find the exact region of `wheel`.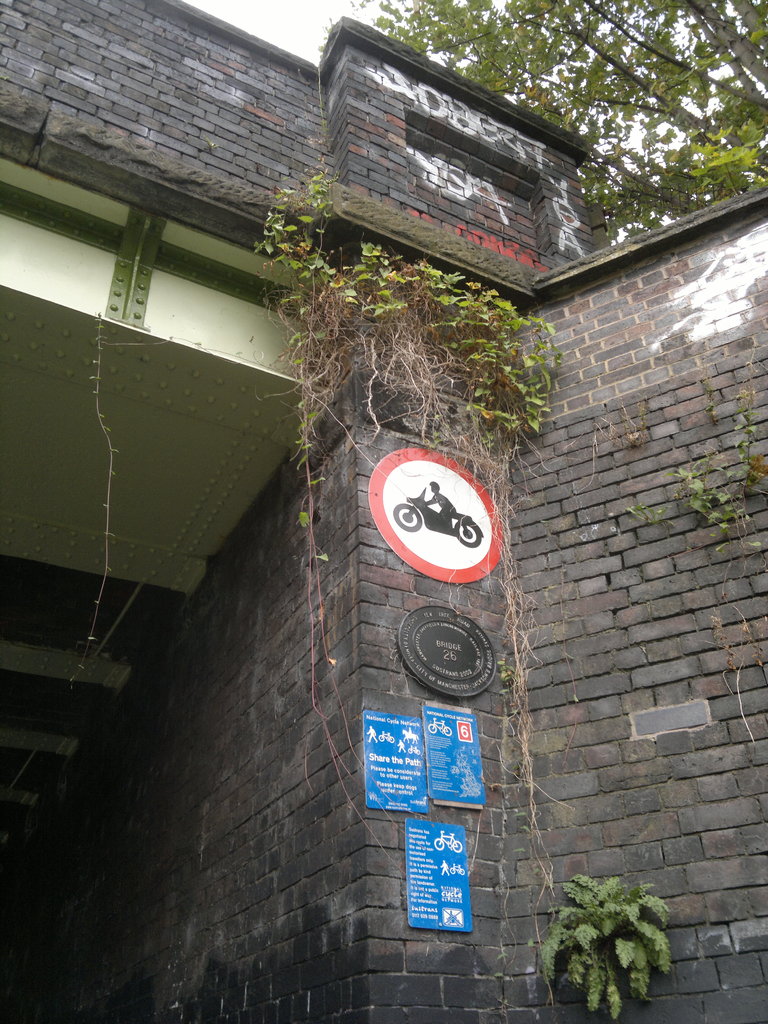
Exact region: x1=415 y1=748 x2=422 y2=753.
